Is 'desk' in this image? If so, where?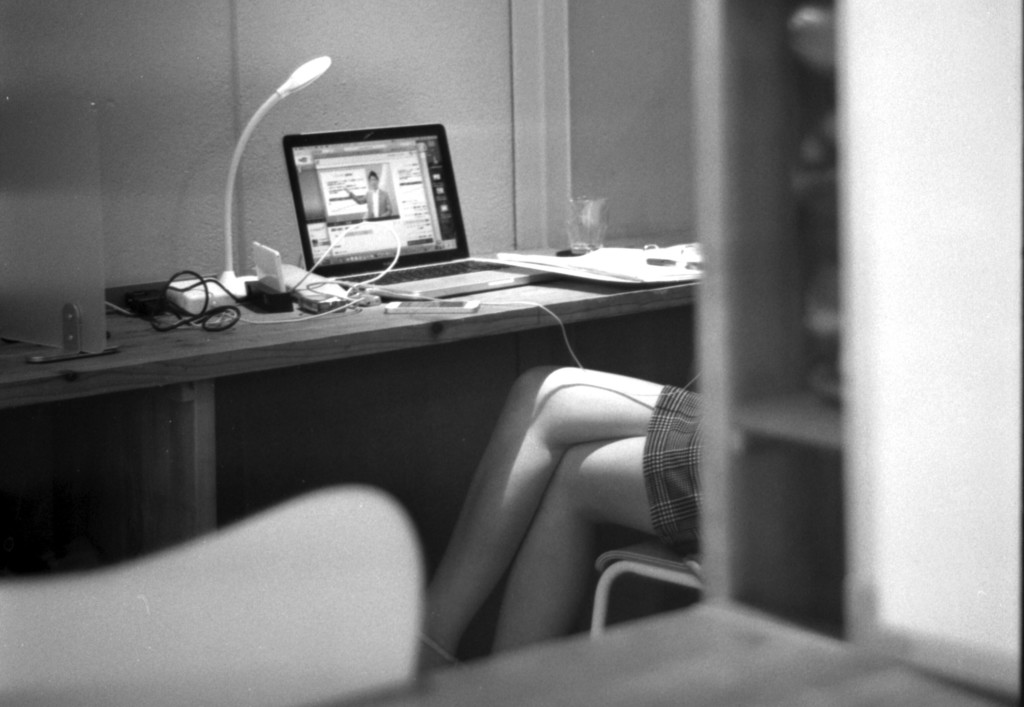
Yes, at <box>19,227,786,658</box>.
